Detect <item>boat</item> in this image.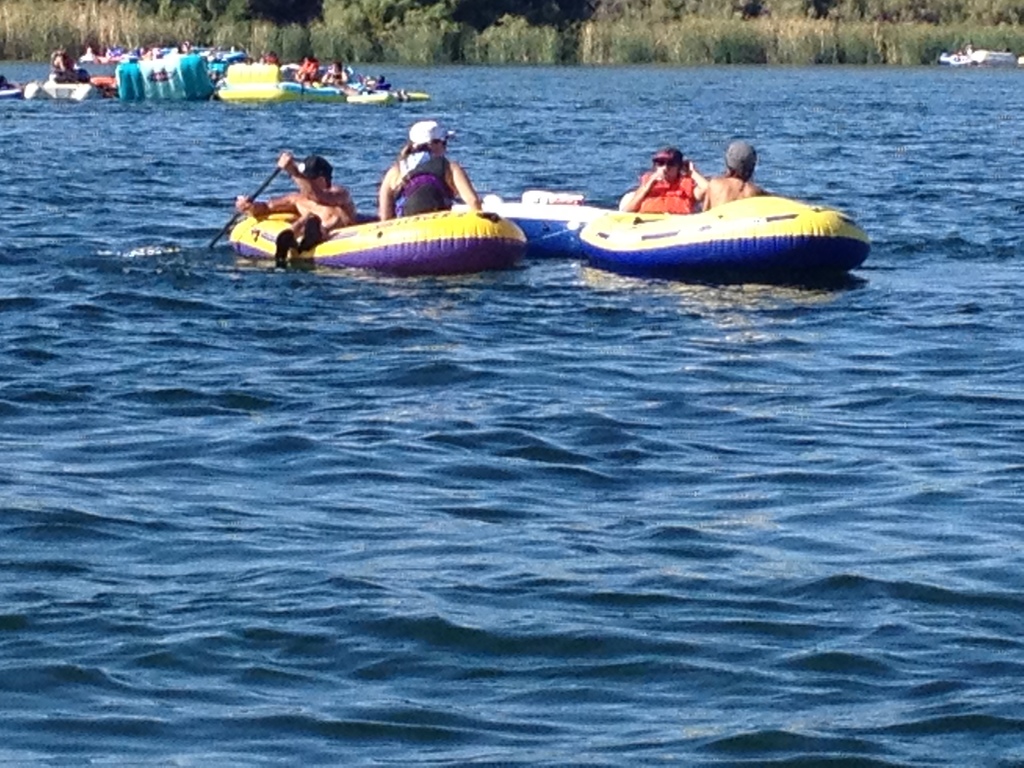
Detection: (491,188,637,262).
